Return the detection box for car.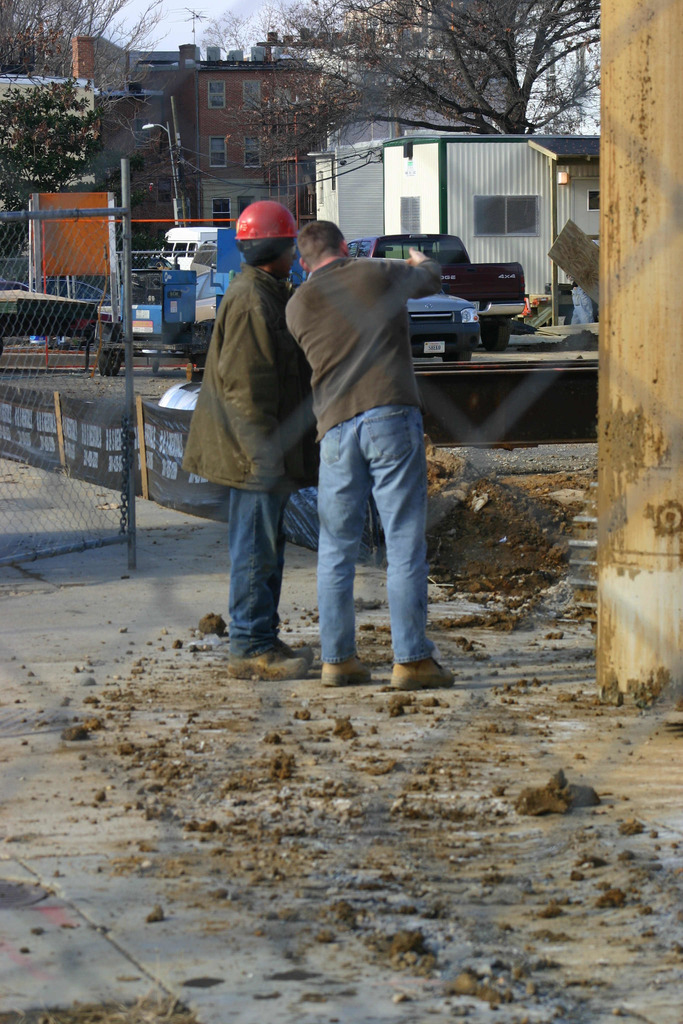
bbox(26, 278, 119, 304).
